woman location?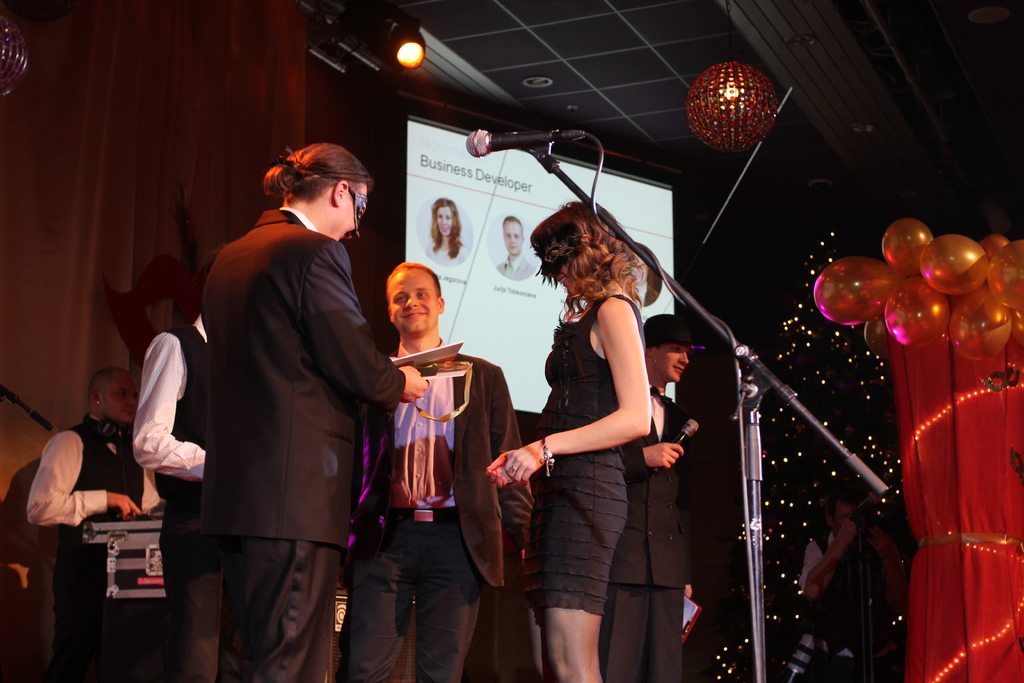
select_region(424, 197, 470, 265)
